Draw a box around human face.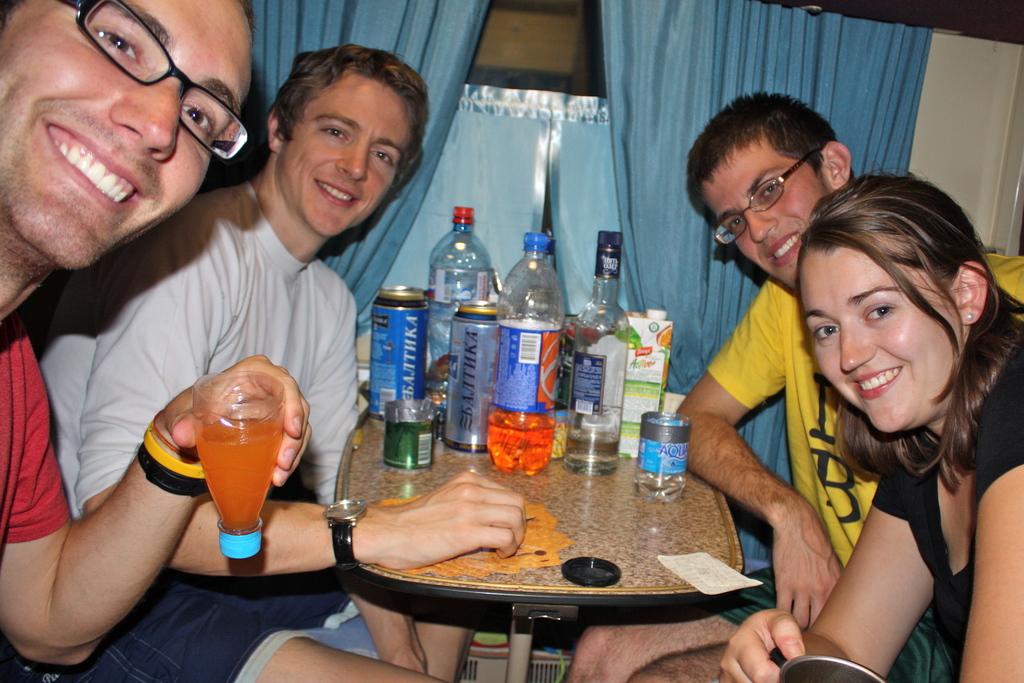
{"left": 797, "top": 248, "right": 965, "bottom": 431}.
